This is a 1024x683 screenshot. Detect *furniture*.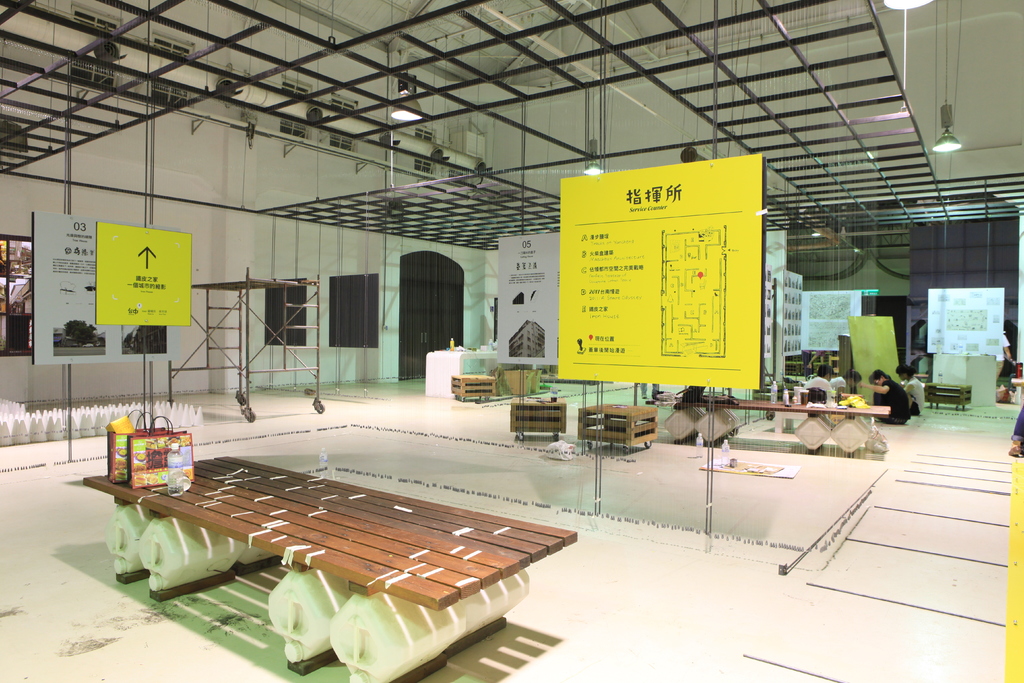
box=[77, 450, 577, 682].
